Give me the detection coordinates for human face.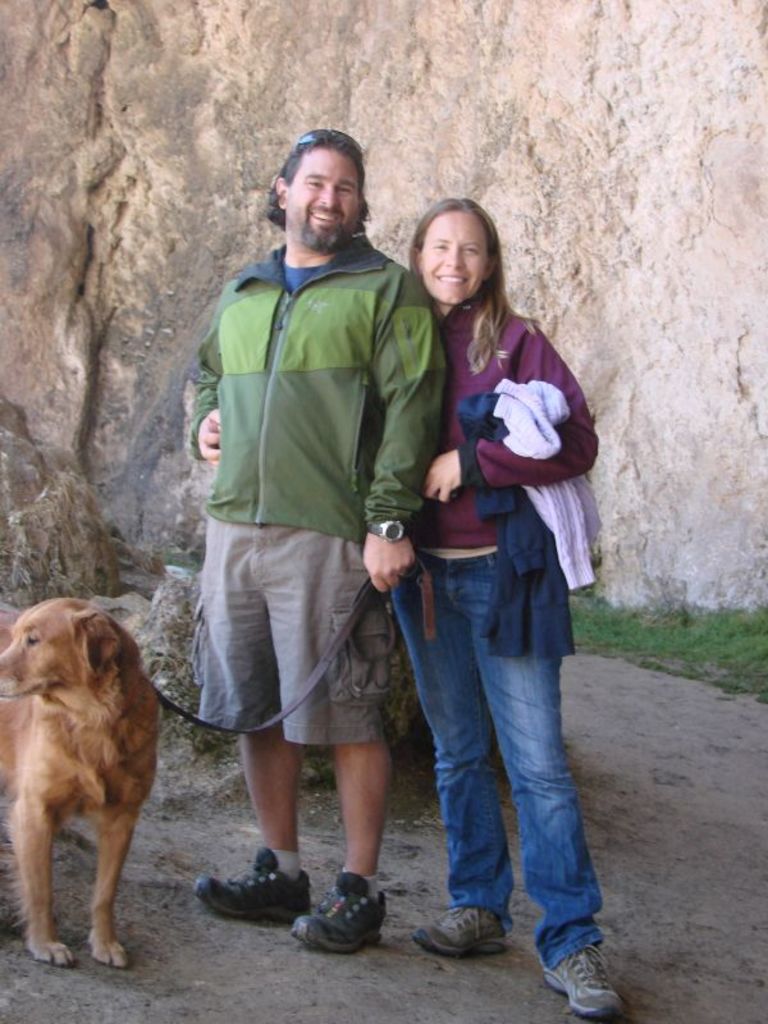
287 151 362 253.
